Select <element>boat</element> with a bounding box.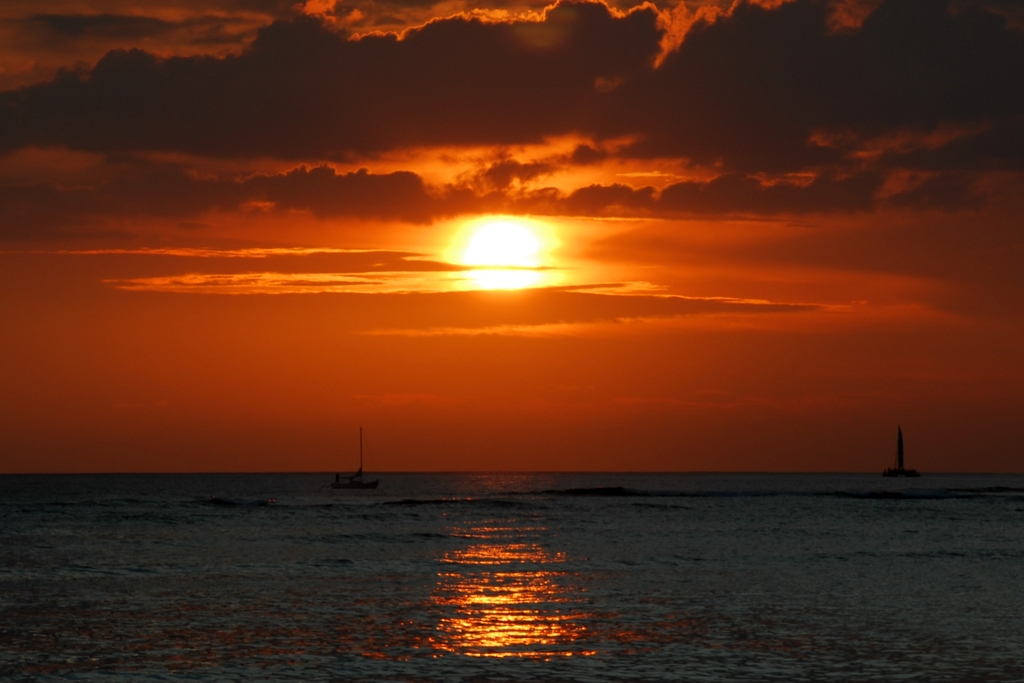
(x1=335, y1=427, x2=380, y2=484).
